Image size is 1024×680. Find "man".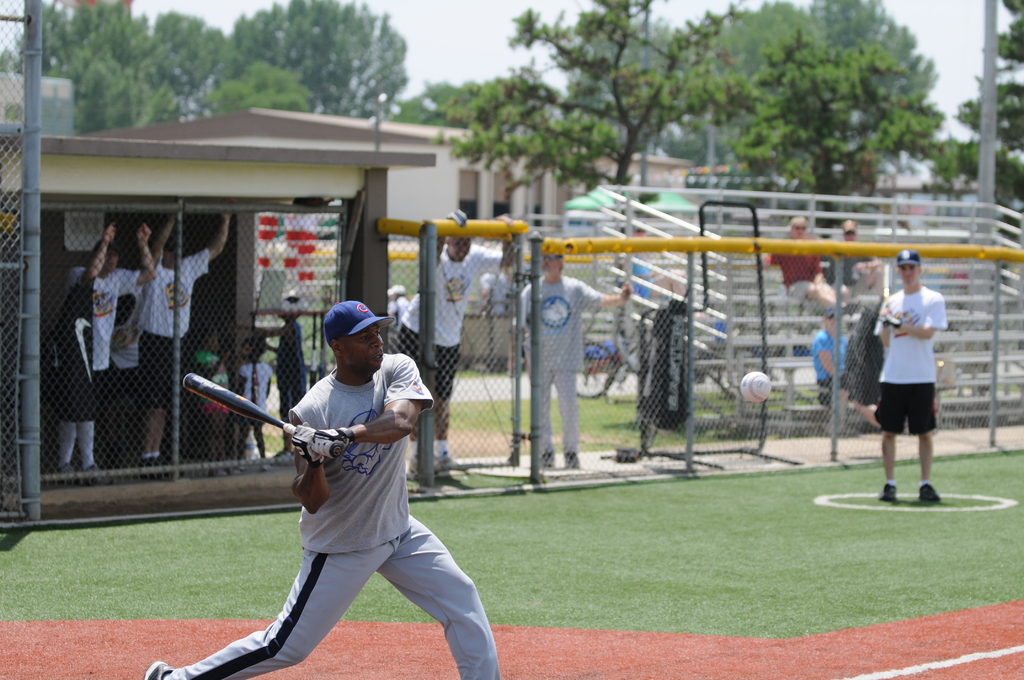
(817, 215, 879, 298).
